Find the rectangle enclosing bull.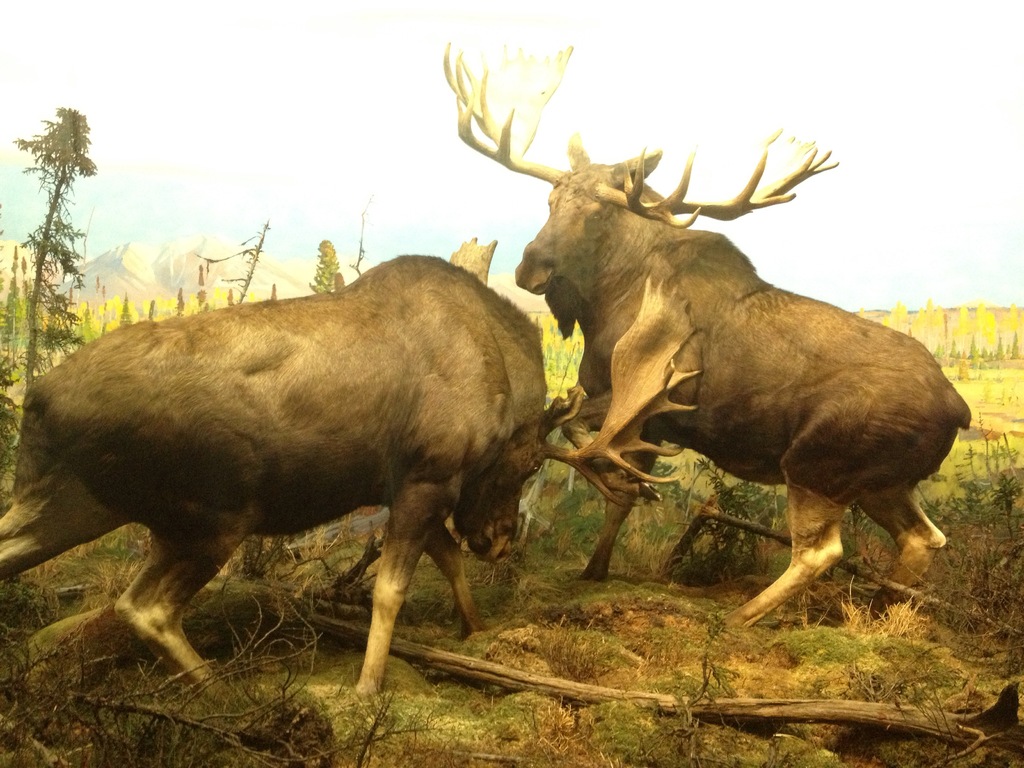
box=[430, 29, 975, 630].
